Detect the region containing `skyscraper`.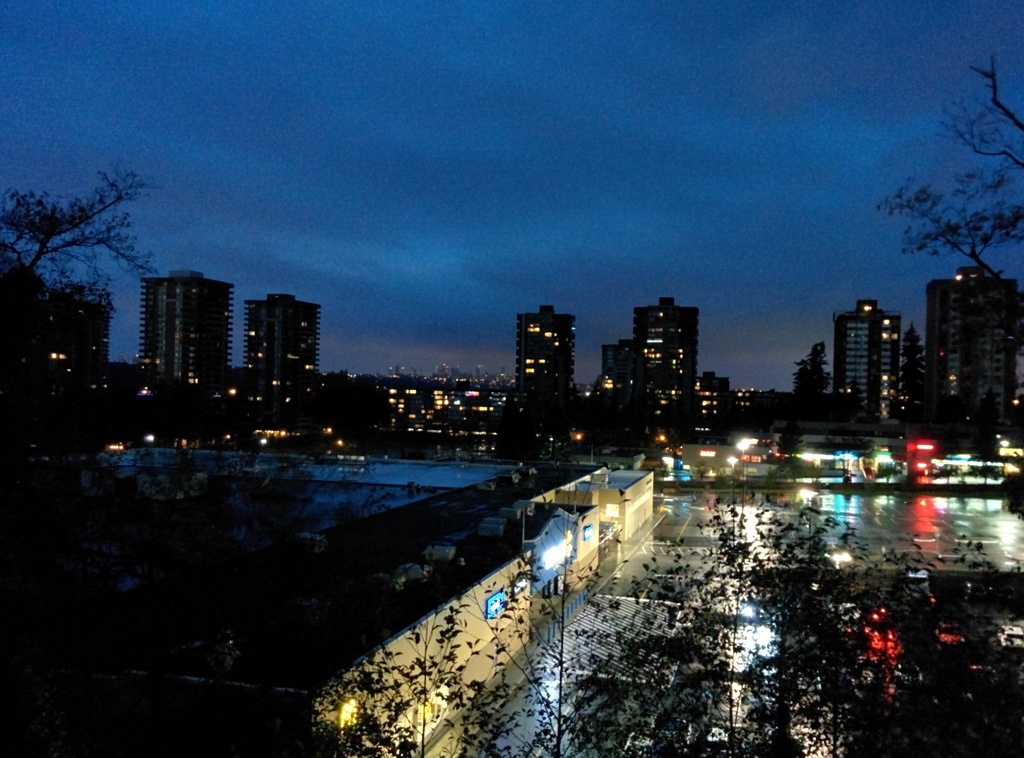
bbox(911, 264, 1017, 458).
